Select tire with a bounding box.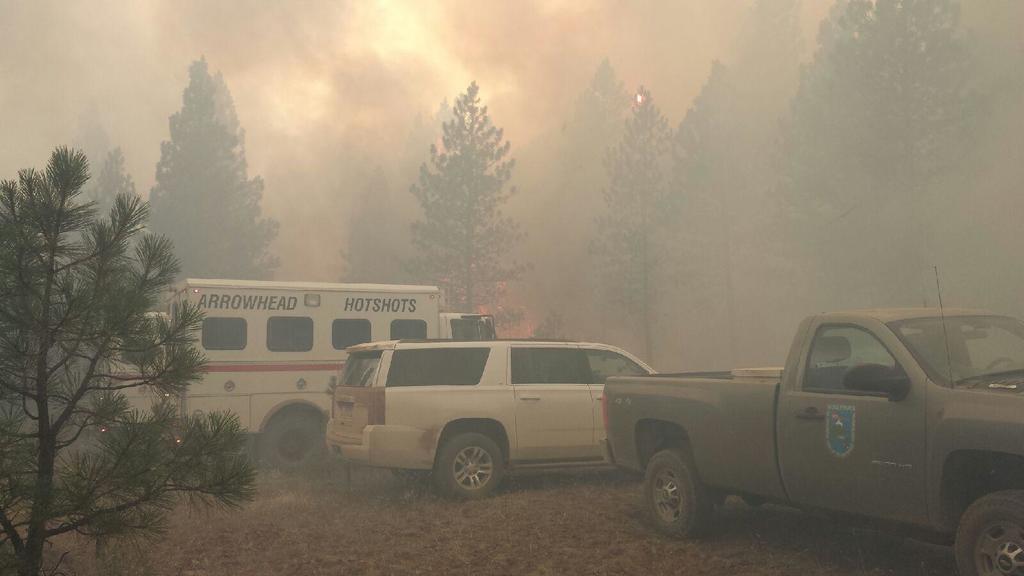
639:448:717:541.
